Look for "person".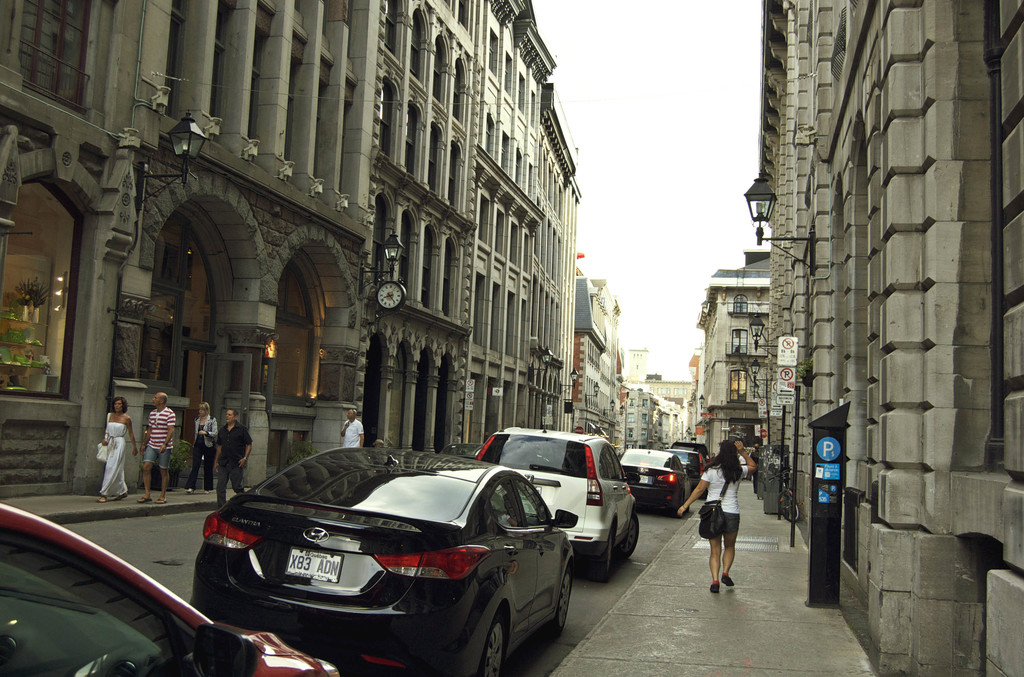
Found: detection(211, 405, 257, 506).
